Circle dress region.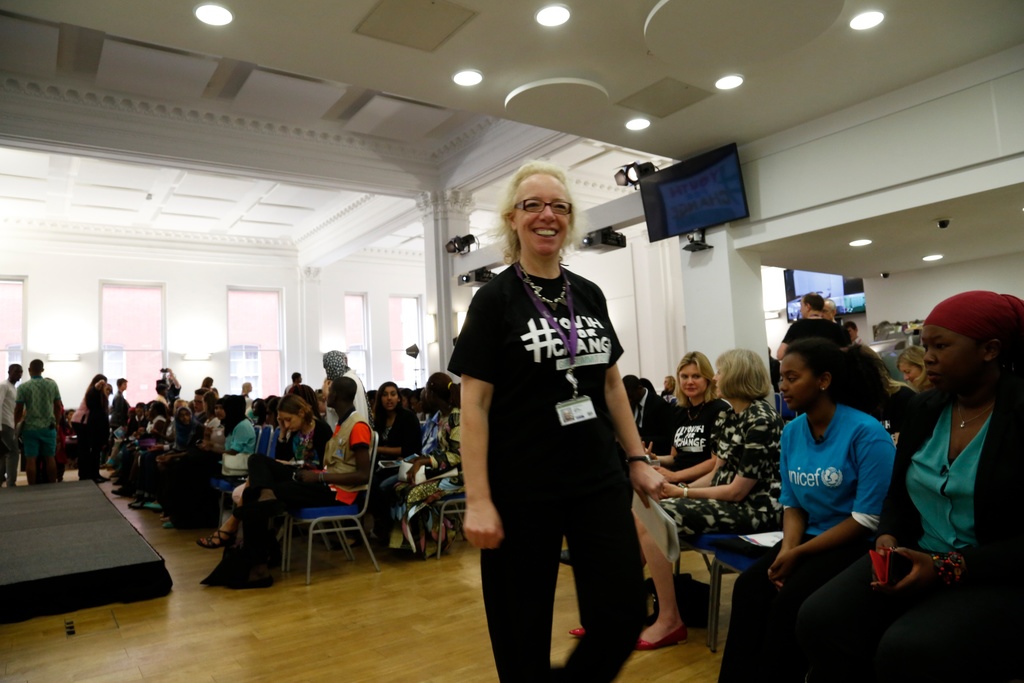
Region: (left=651, top=390, right=790, bottom=559).
